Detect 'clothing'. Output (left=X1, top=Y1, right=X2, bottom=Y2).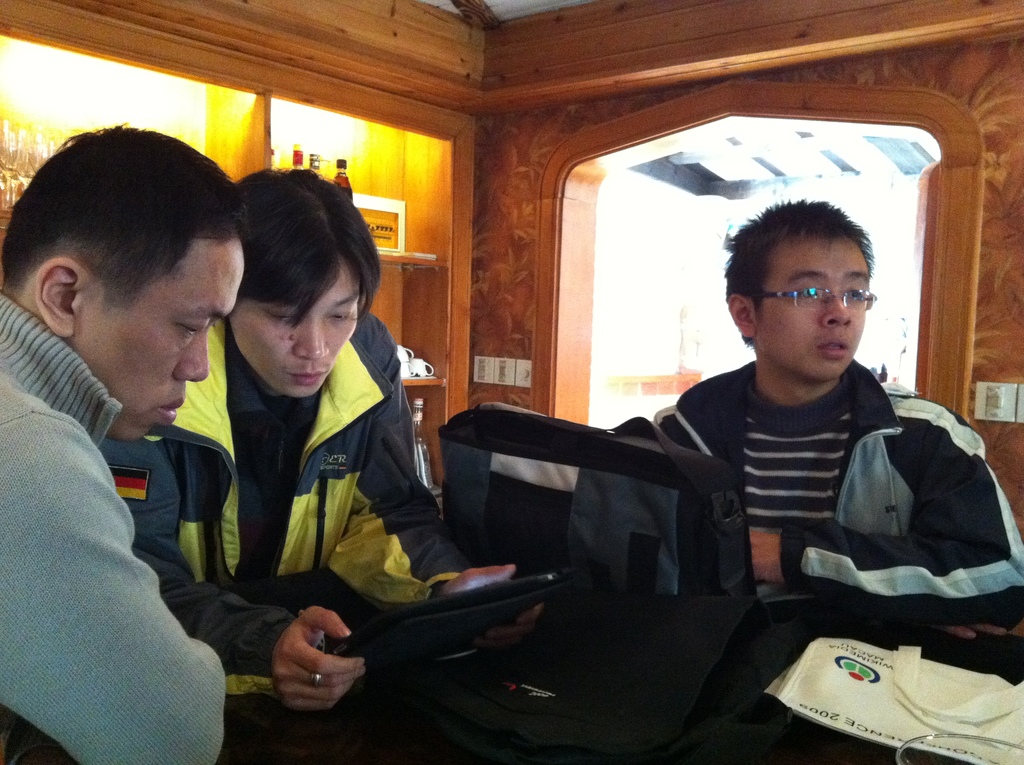
(left=89, top=305, right=475, bottom=764).
